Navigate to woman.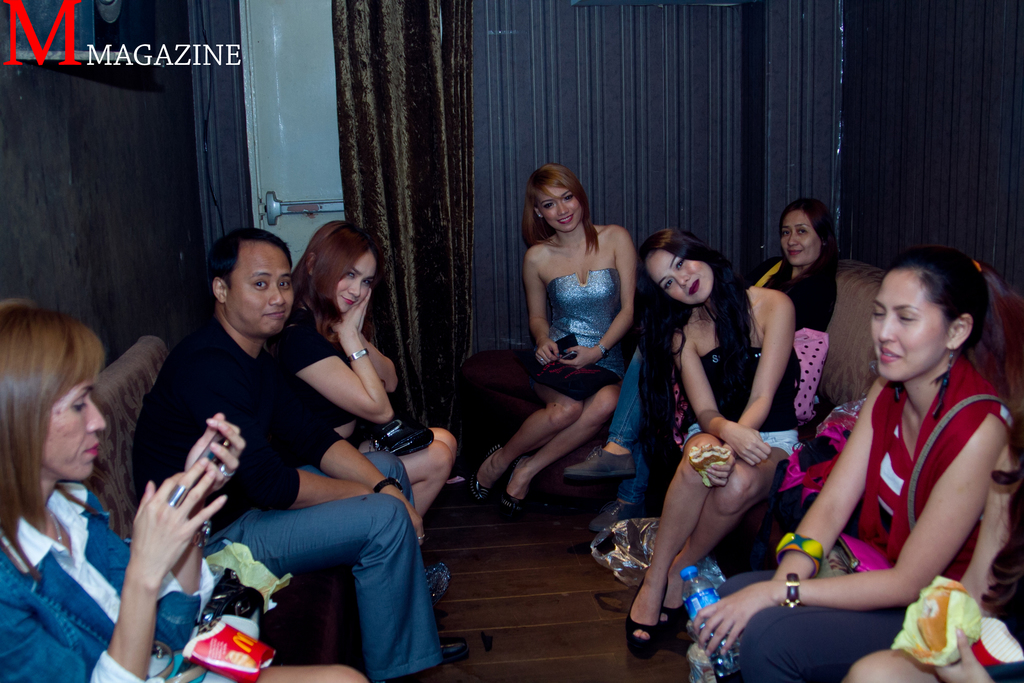
Navigation target: bbox=(268, 222, 451, 610).
